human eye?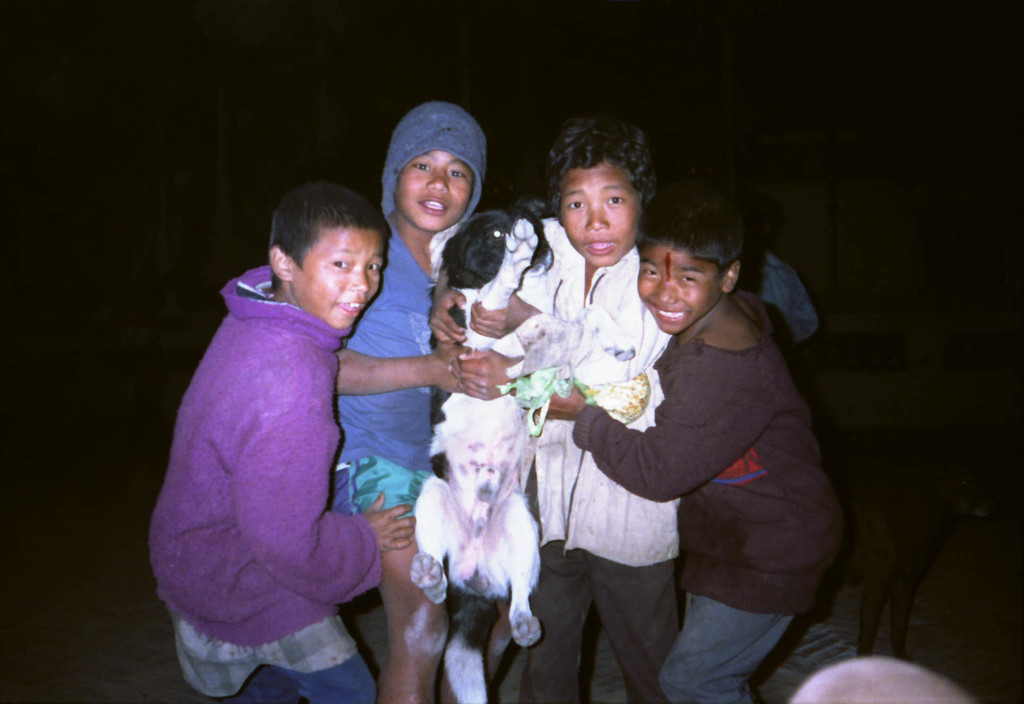
(x1=566, y1=197, x2=584, y2=212)
